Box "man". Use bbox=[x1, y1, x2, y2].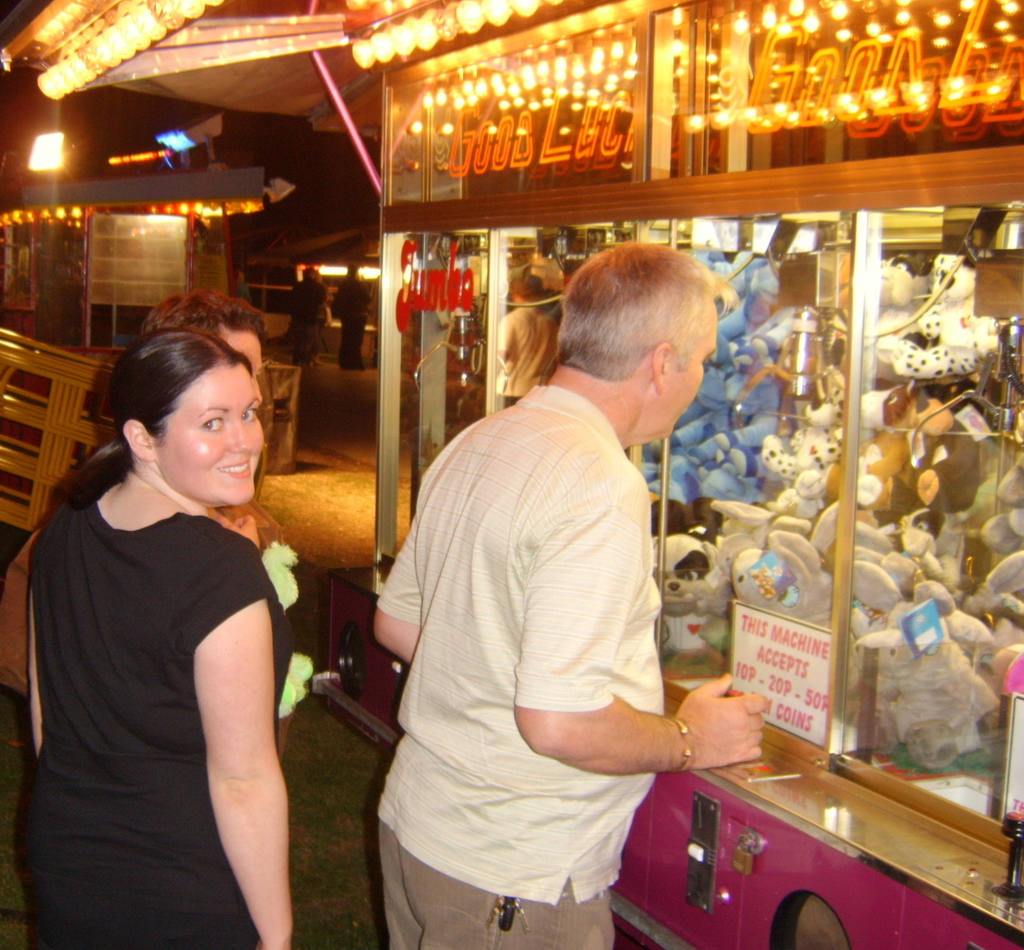
bbox=[373, 225, 763, 941].
